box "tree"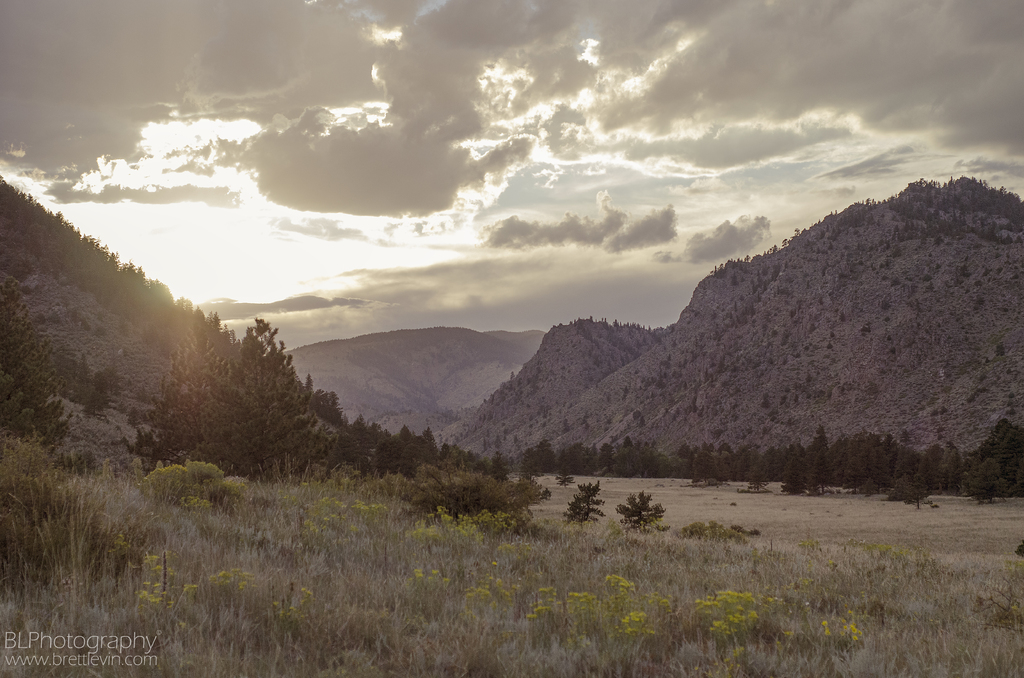
[left=565, top=476, right=607, bottom=532]
